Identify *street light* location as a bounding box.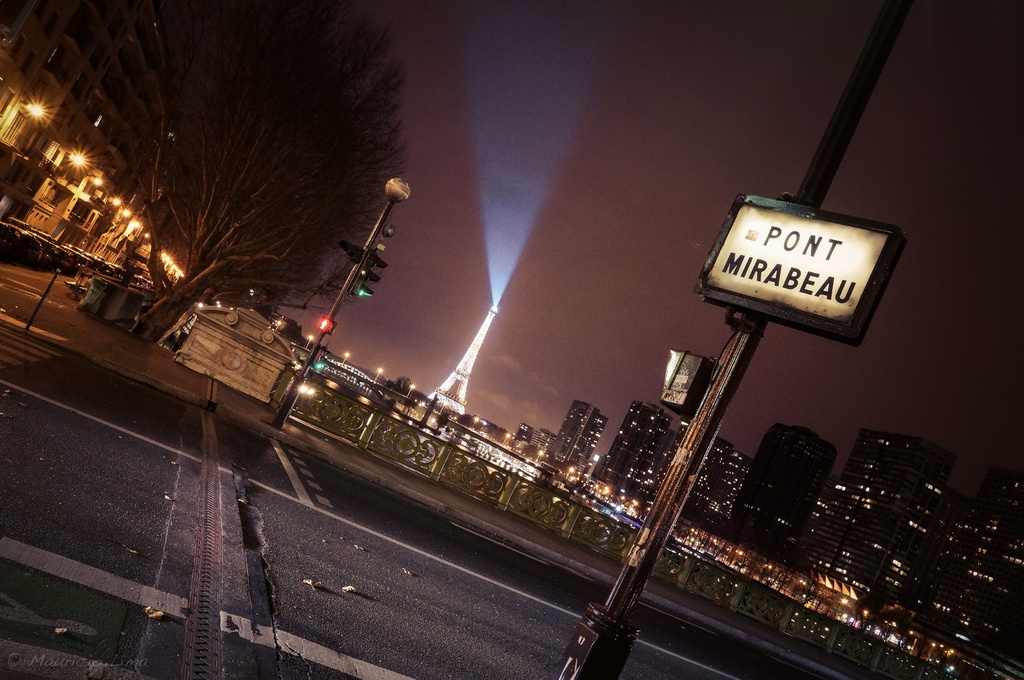
<box>502,431,516,445</box>.
